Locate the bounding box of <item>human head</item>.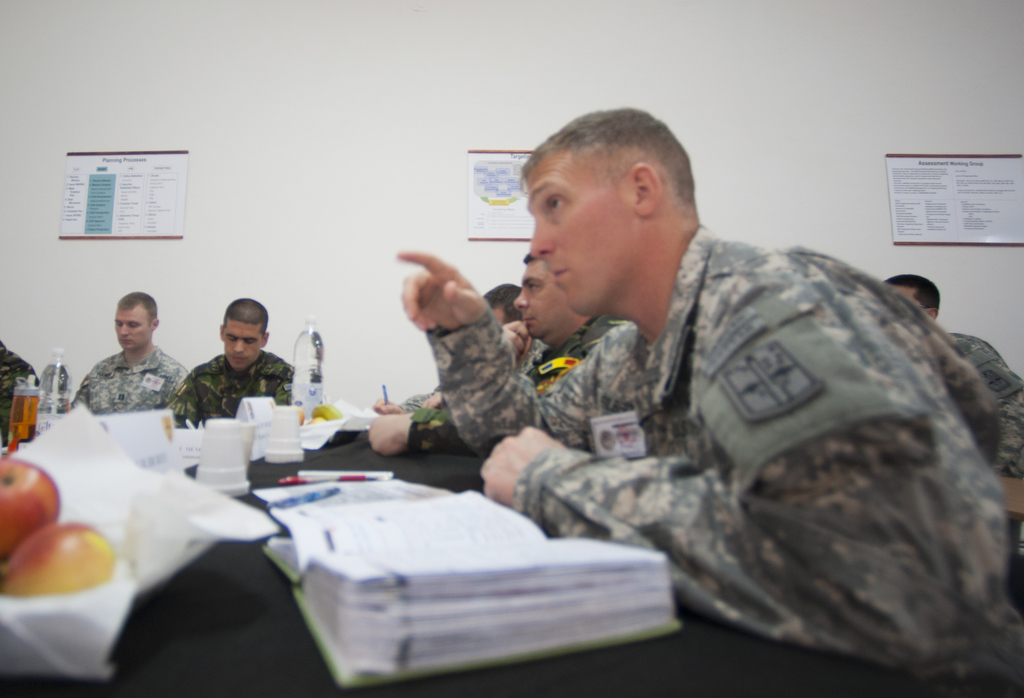
Bounding box: x1=480 y1=283 x2=518 y2=328.
